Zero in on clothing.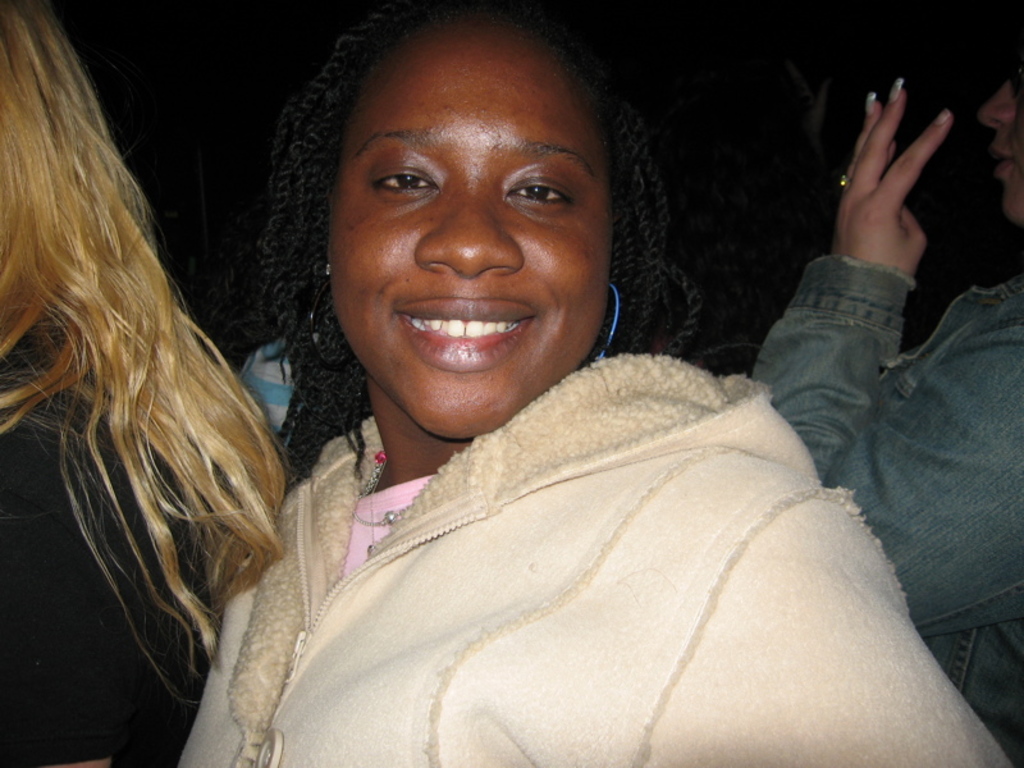
Zeroed in: [0,319,211,767].
